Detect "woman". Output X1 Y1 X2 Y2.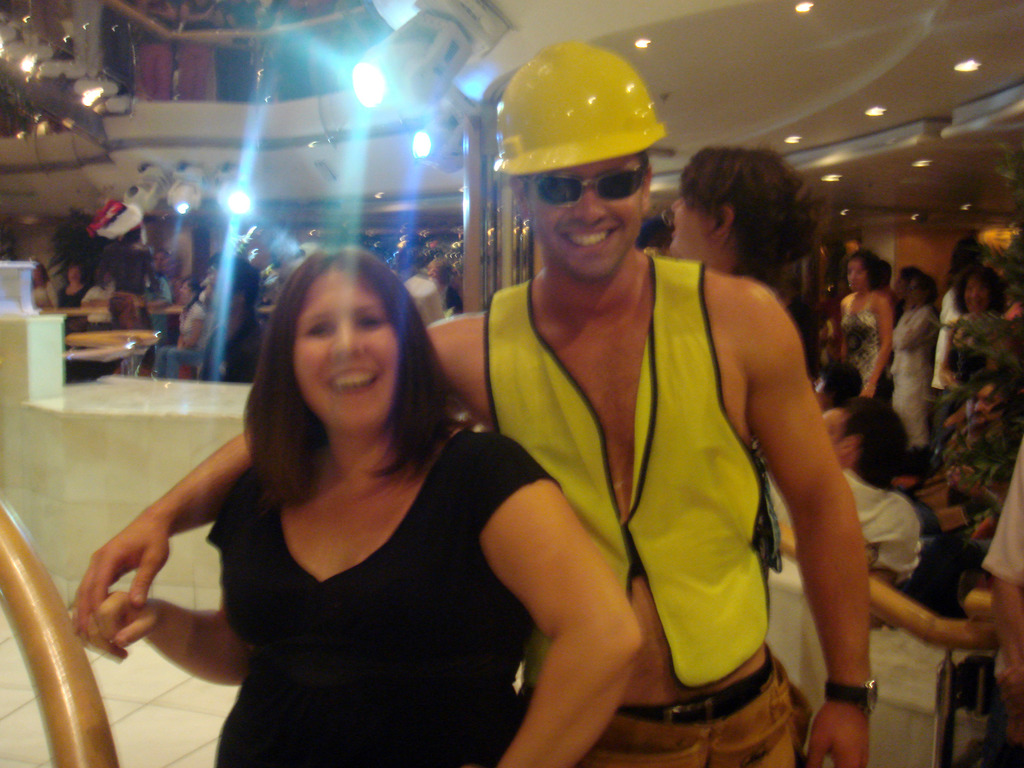
54 264 92 309.
